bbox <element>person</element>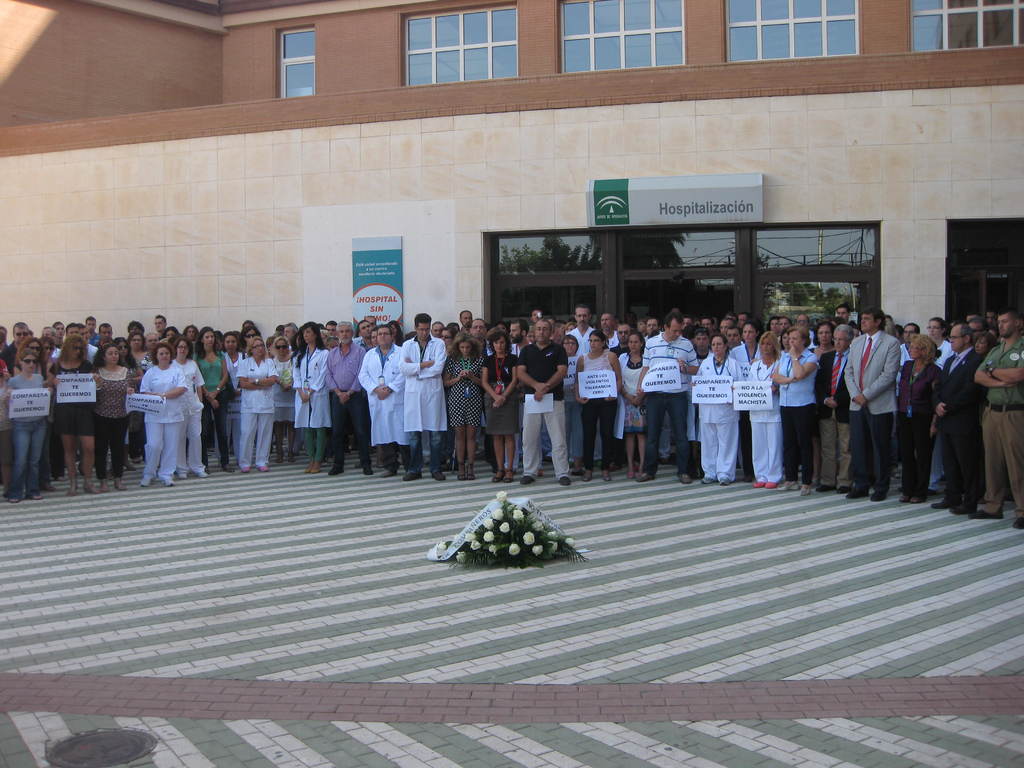
left=282, top=319, right=303, bottom=343
